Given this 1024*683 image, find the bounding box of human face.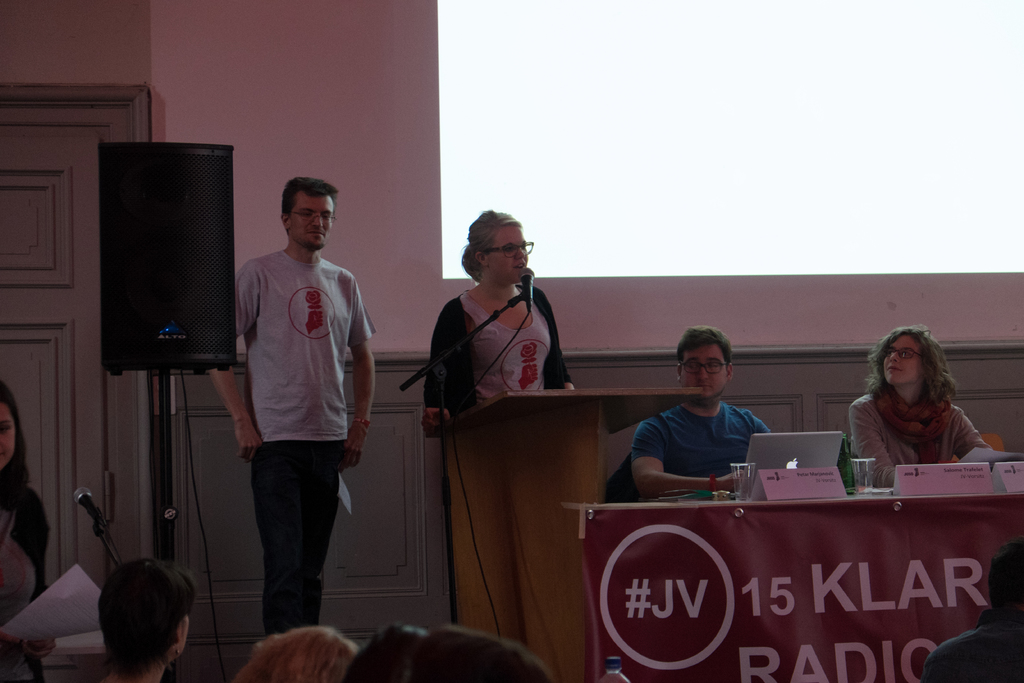
box(493, 219, 532, 285).
